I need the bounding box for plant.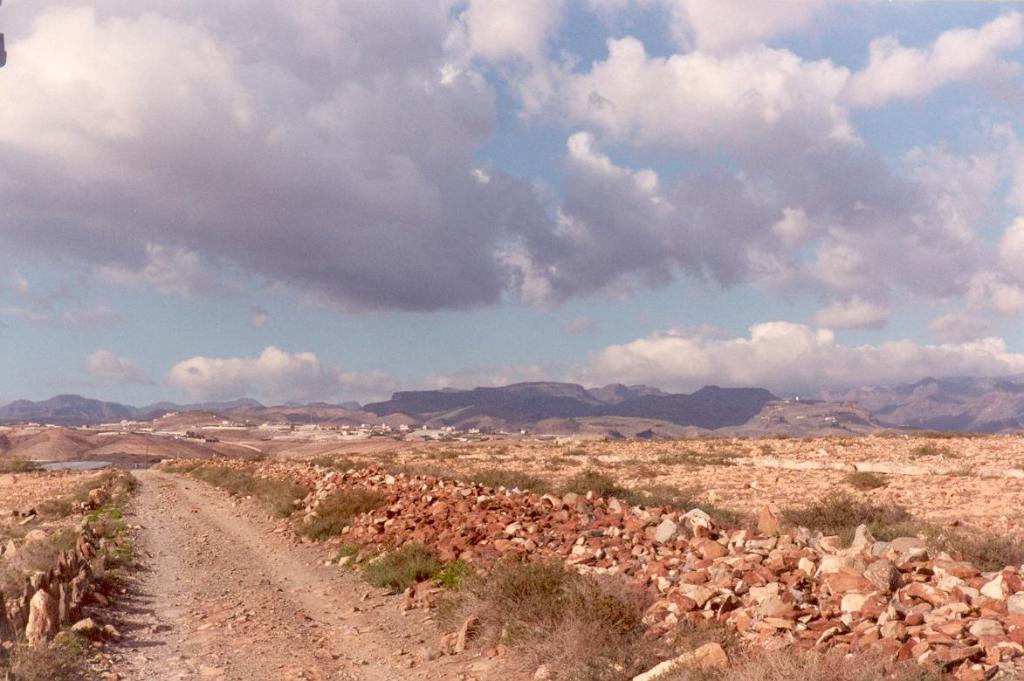
Here it is: rect(0, 623, 91, 680).
